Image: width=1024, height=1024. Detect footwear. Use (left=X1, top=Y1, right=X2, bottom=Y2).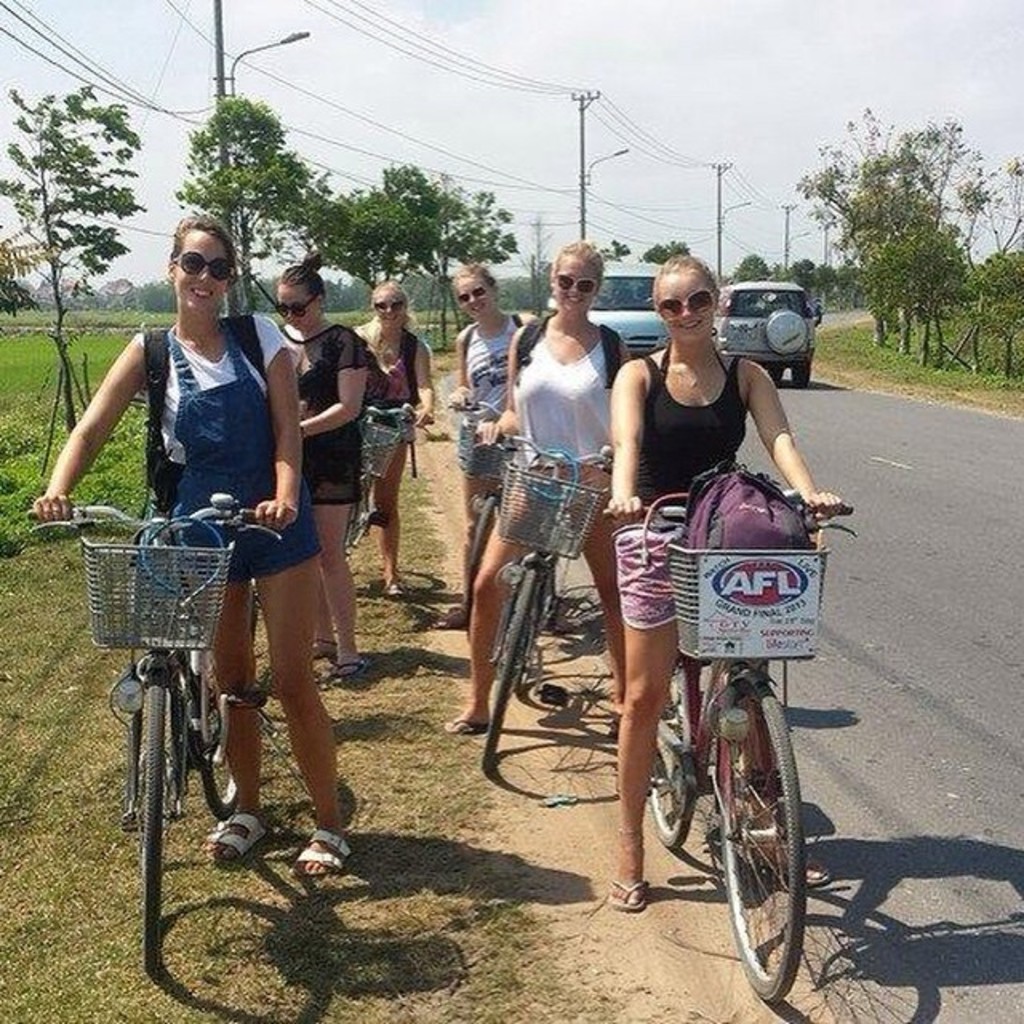
(left=326, top=651, right=366, bottom=675).
